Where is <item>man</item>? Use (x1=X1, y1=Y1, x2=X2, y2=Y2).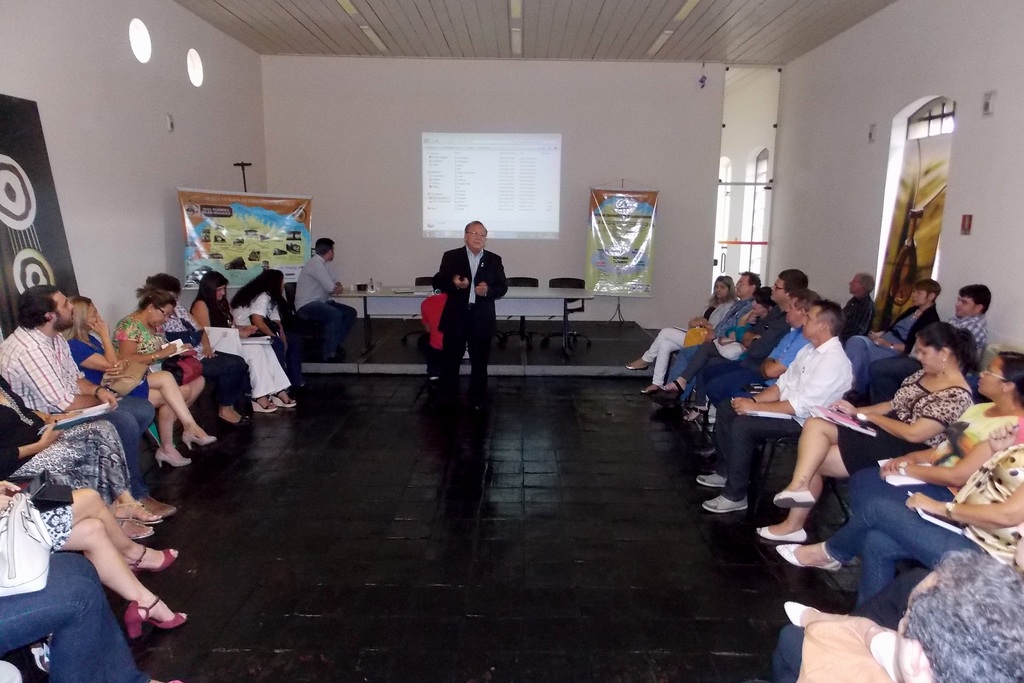
(x1=643, y1=267, x2=765, y2=415).
